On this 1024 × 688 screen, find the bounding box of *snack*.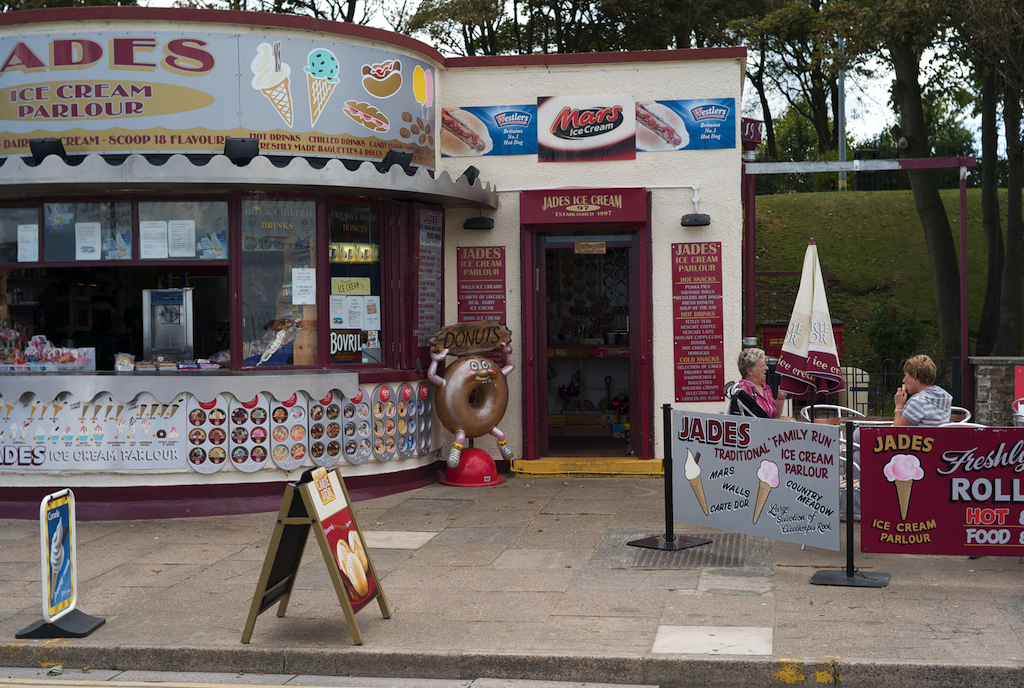
Bounding box: {"x1": 756, "y1": 459, "x2": 780, "y2": 527}.
